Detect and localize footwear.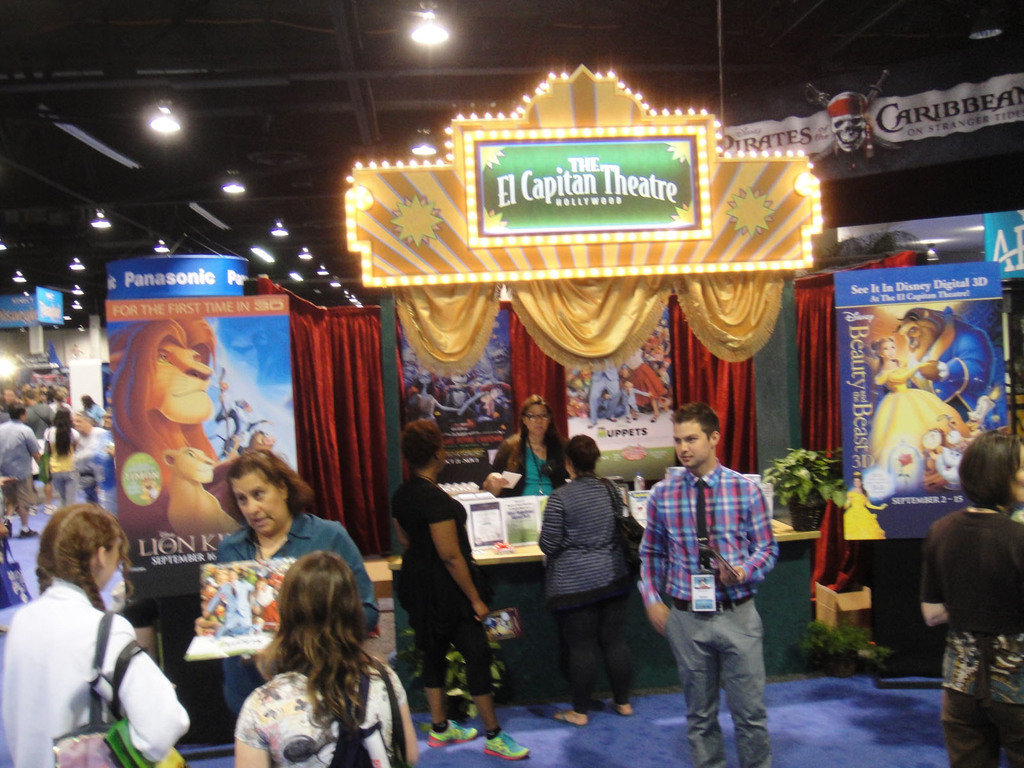
Localized at [x1=28, y1=506, x2=38, y2=516].
